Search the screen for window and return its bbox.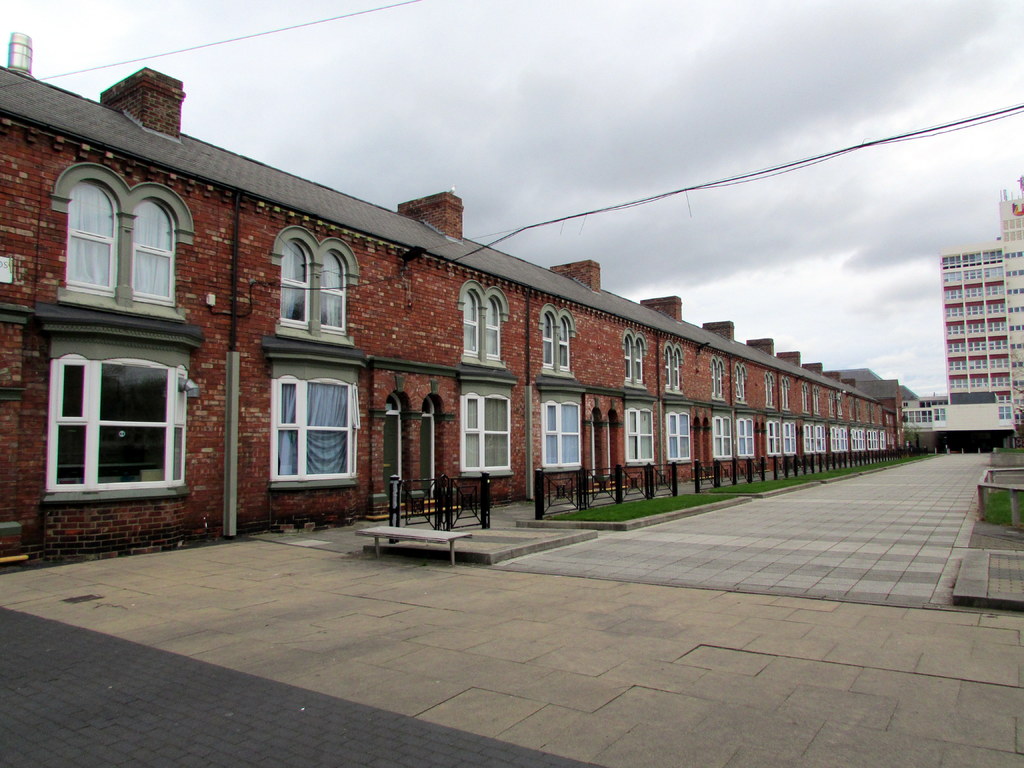
Found: 636/331/648/386.
